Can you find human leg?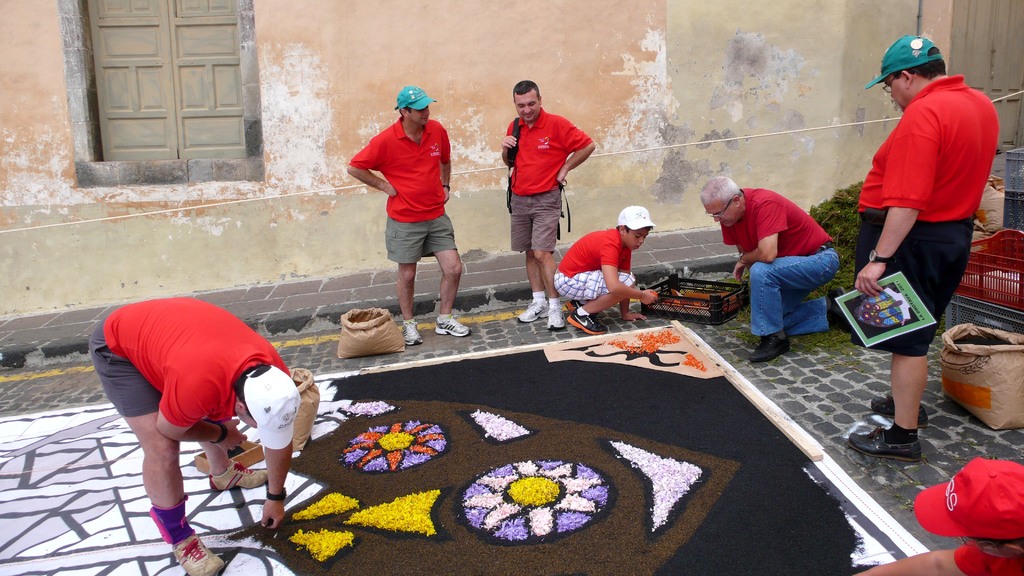
Yes, bounding box: [left=95, top=332, right=223, bottom=575].
